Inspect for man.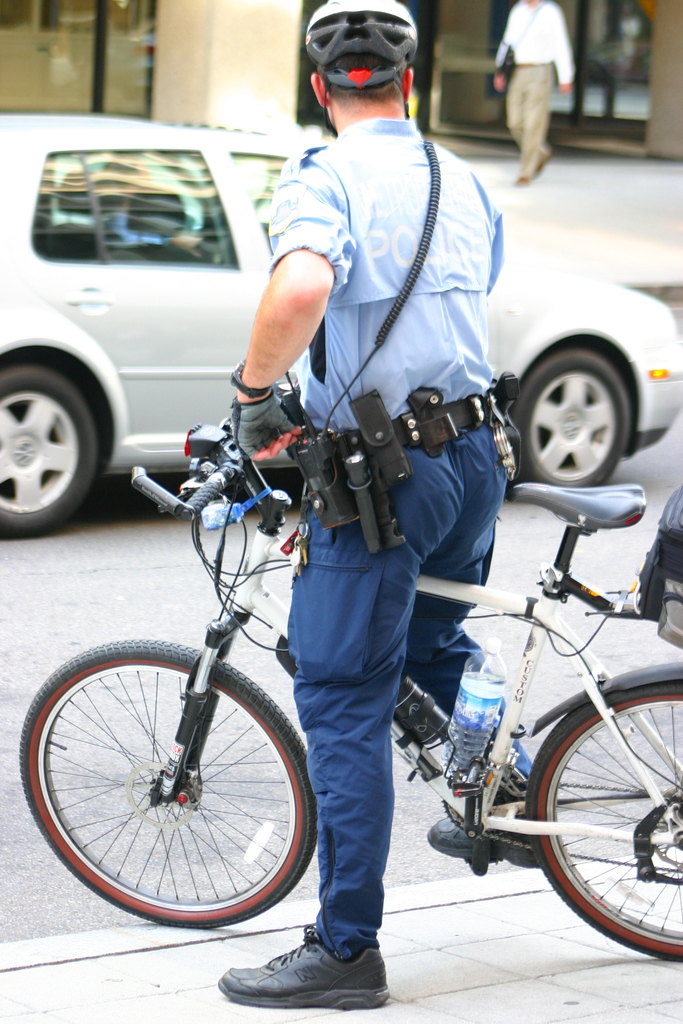
Inspection: [500, 0, 582, 206].
